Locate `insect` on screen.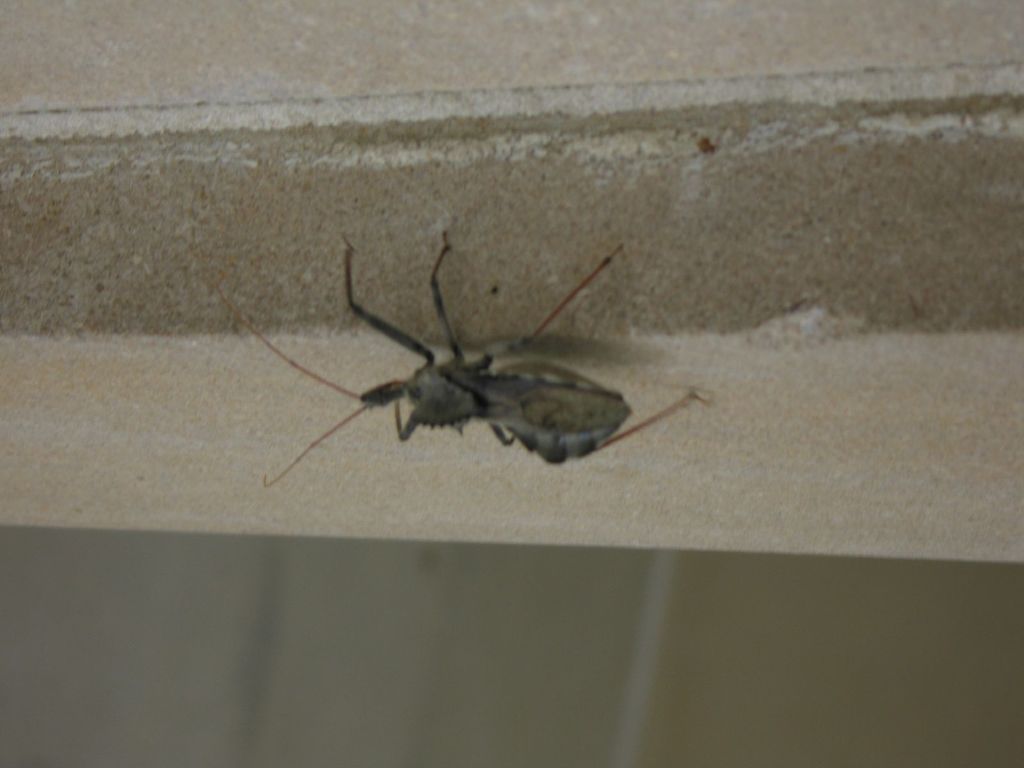
On screen at {"x1": 241, "y1": 212, "x2": 700, "y2": 491}.
